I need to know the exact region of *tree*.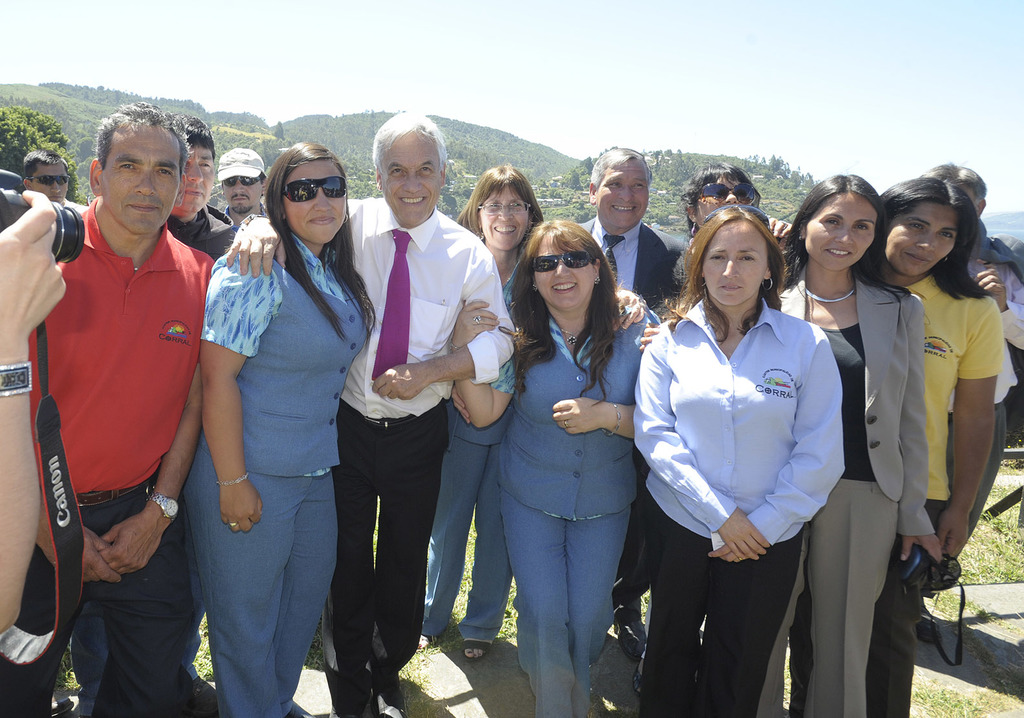
Region: bbox=(0, 105, 80, 201).
